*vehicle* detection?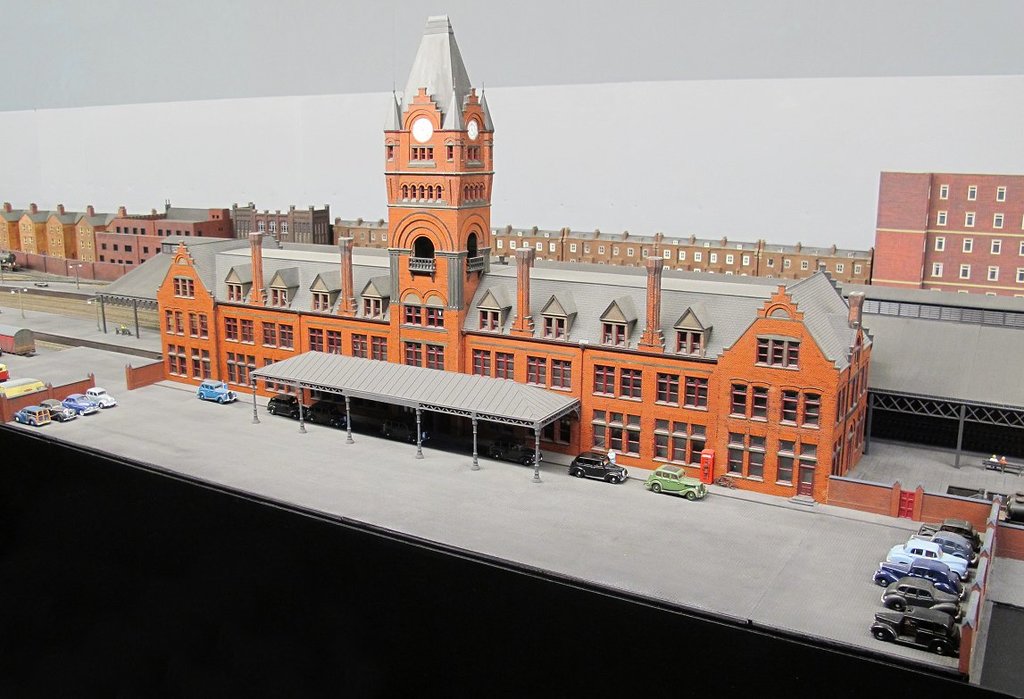
42,397,76,424
